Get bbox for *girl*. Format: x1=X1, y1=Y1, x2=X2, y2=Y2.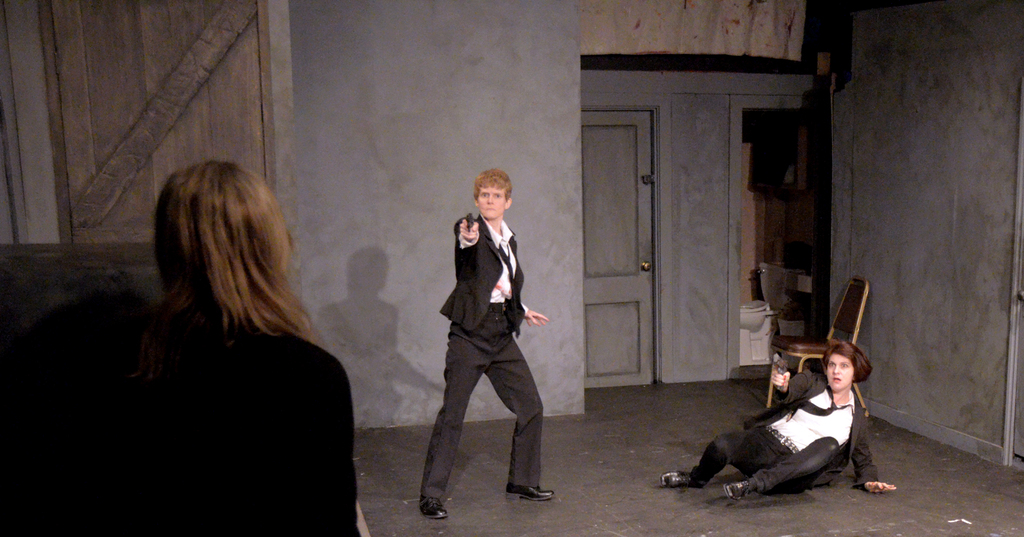
x1=124, y1=156, x2=352, y2=533.
